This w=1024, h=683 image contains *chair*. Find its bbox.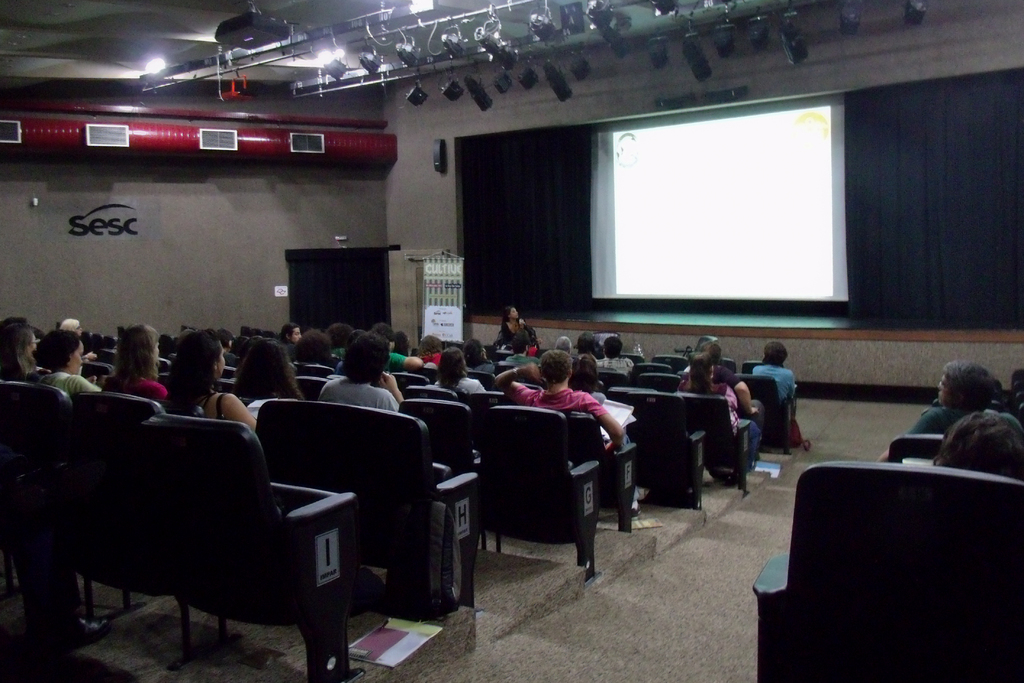
<box>741,370,804,454</box>.
